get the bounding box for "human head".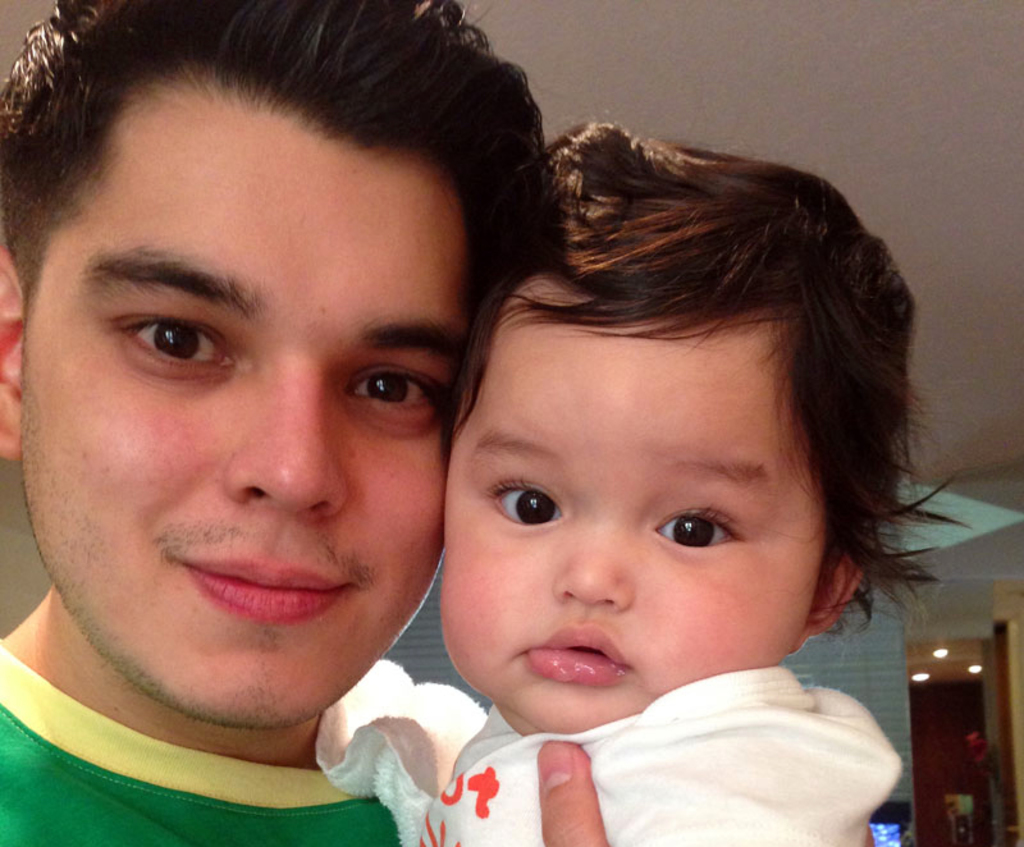
(left=0, top=0, right=552, bottom=729).
